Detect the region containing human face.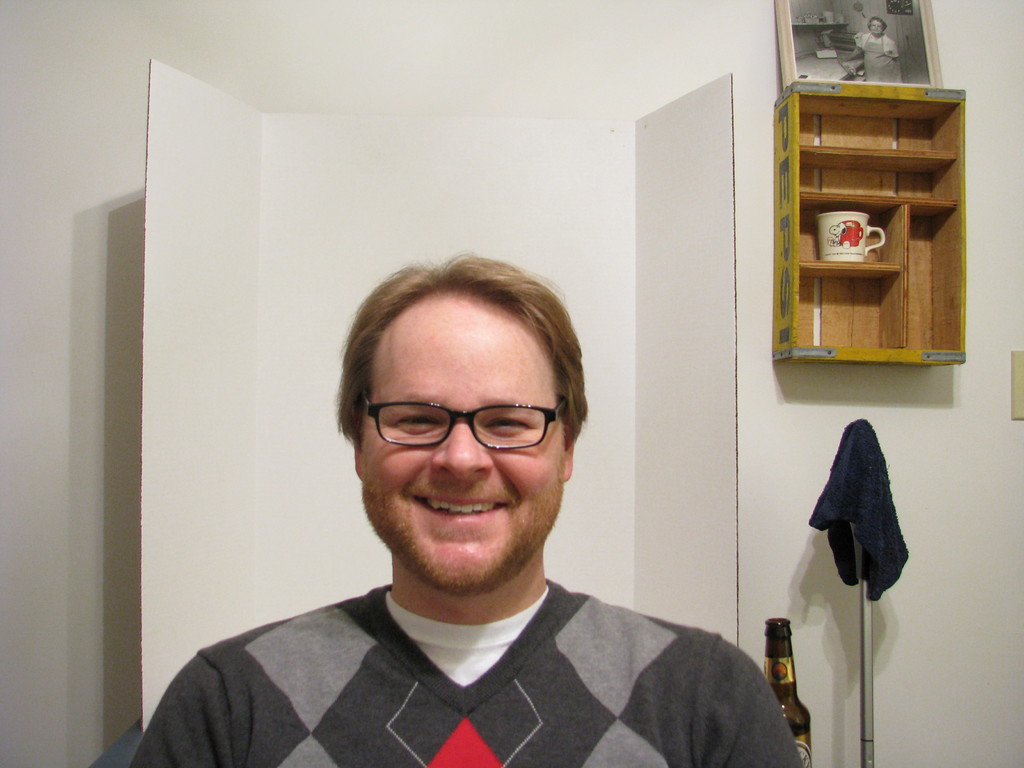
l=360, t=298, r=561, b=593.
